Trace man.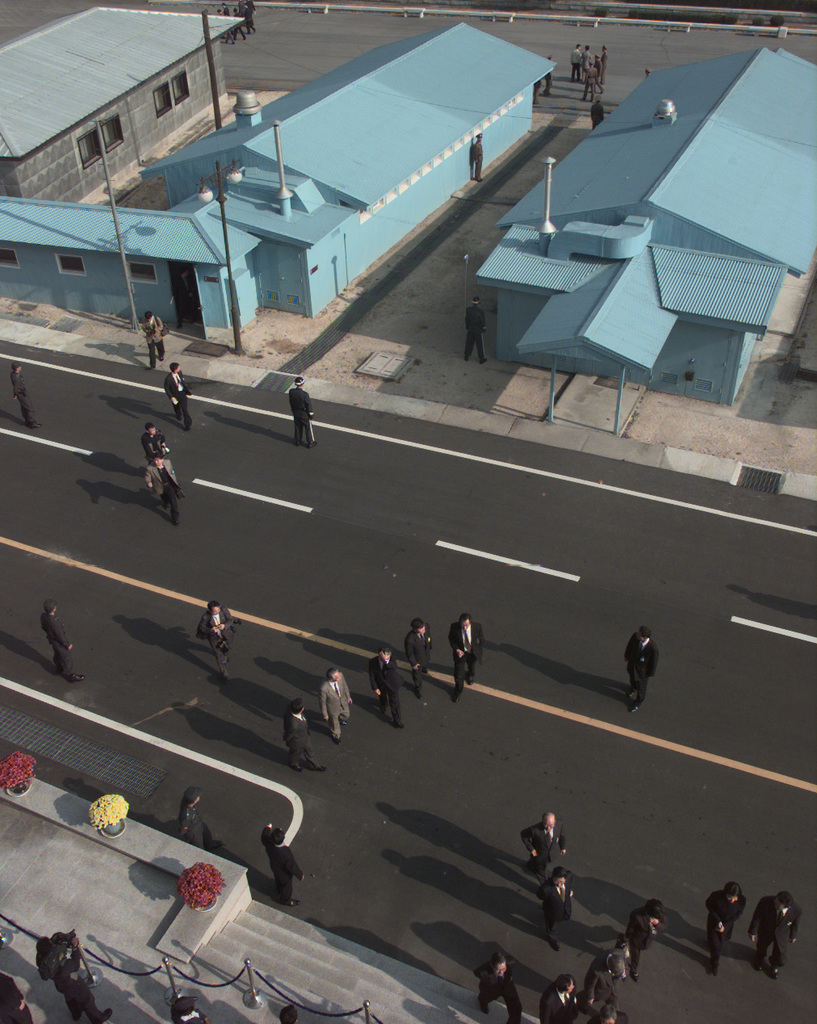
Traced to detection(449, 614, 485, 709).
